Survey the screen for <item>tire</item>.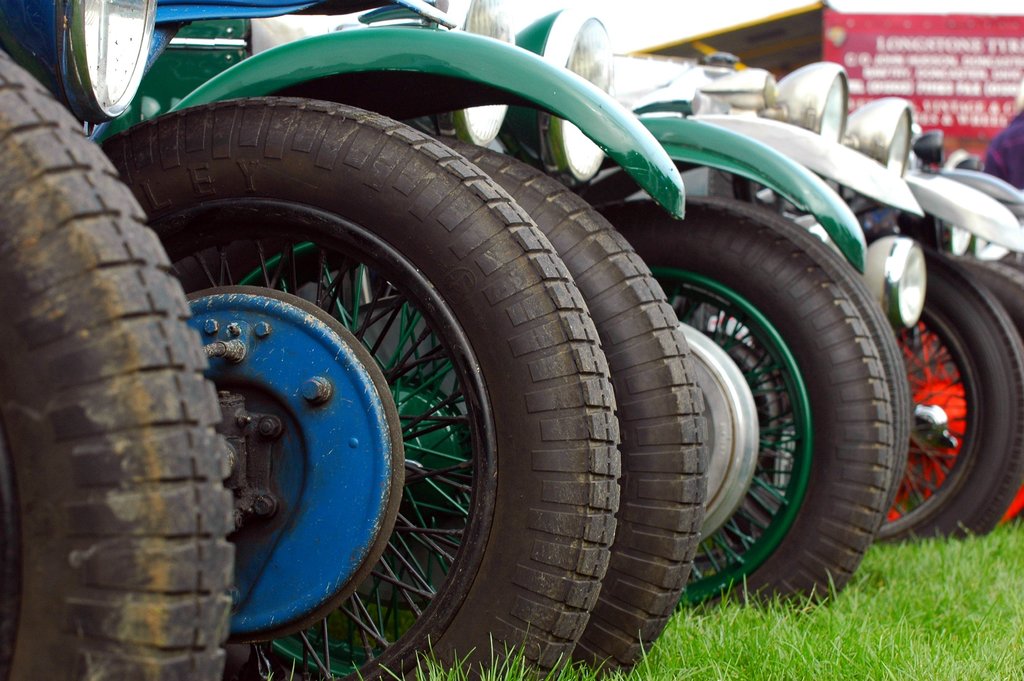
Survey found: [945, 252, 1023, 339].
